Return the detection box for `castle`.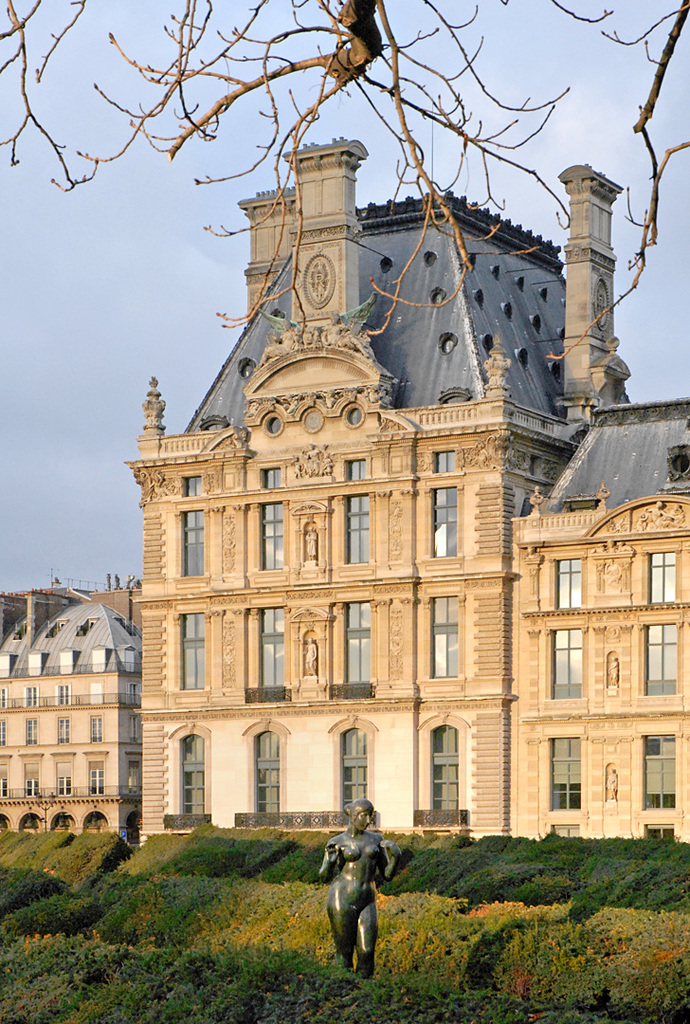
crop(0, 129, 689, 852).
